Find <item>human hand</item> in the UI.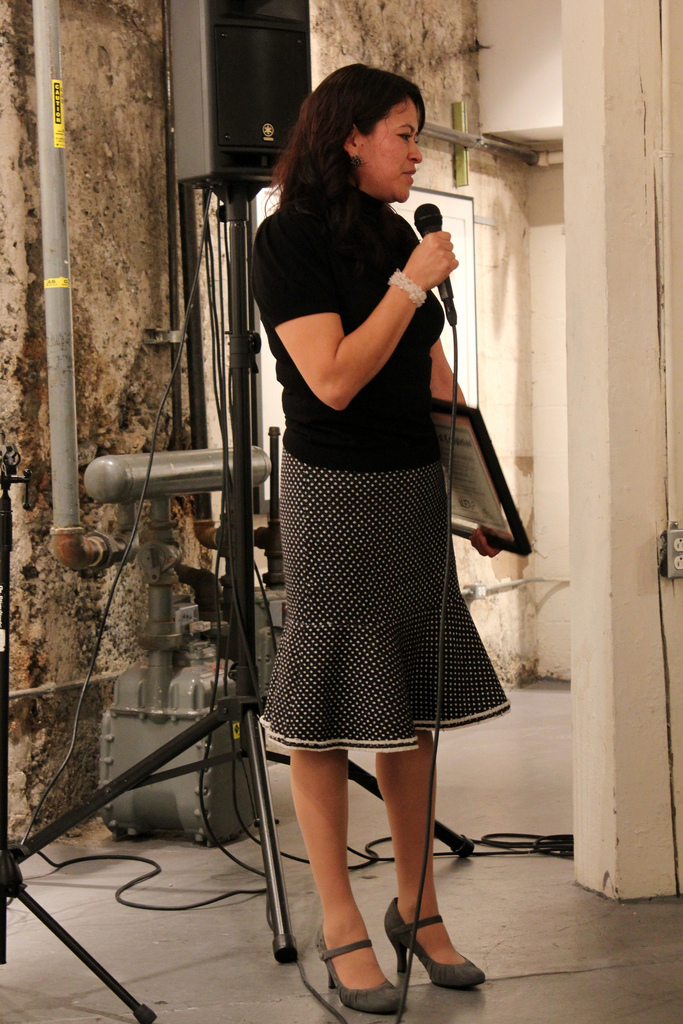
UI element at detection(465, 524, 500, 558).
